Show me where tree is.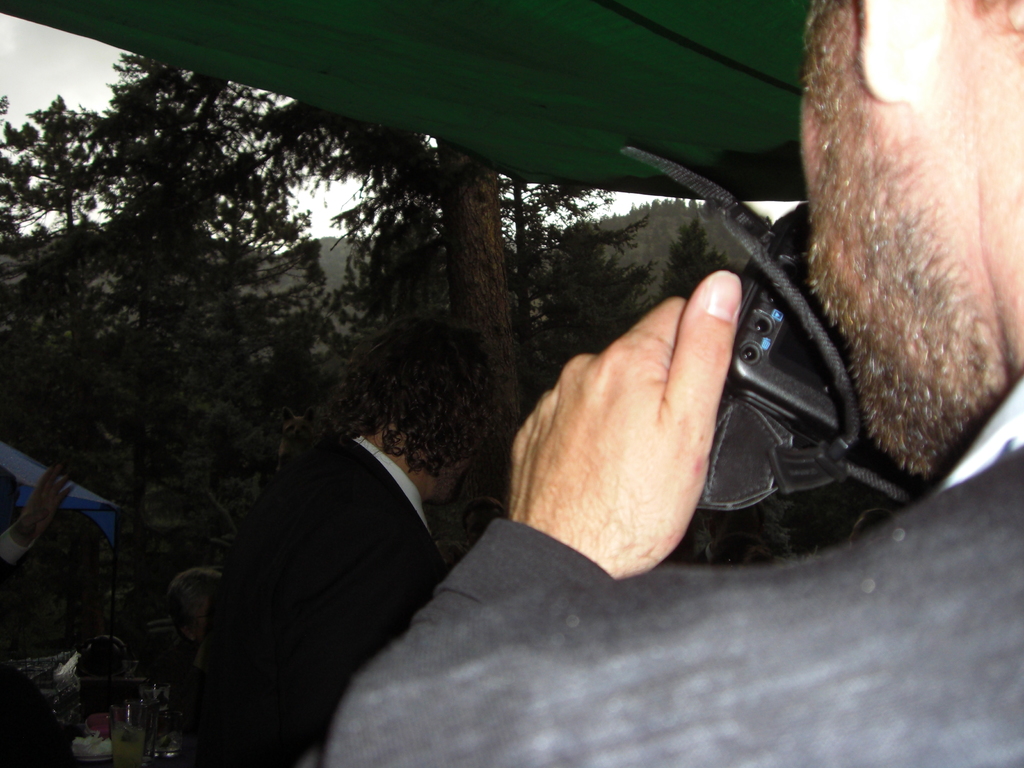
tree is at region(528, 204, 662, 360).
